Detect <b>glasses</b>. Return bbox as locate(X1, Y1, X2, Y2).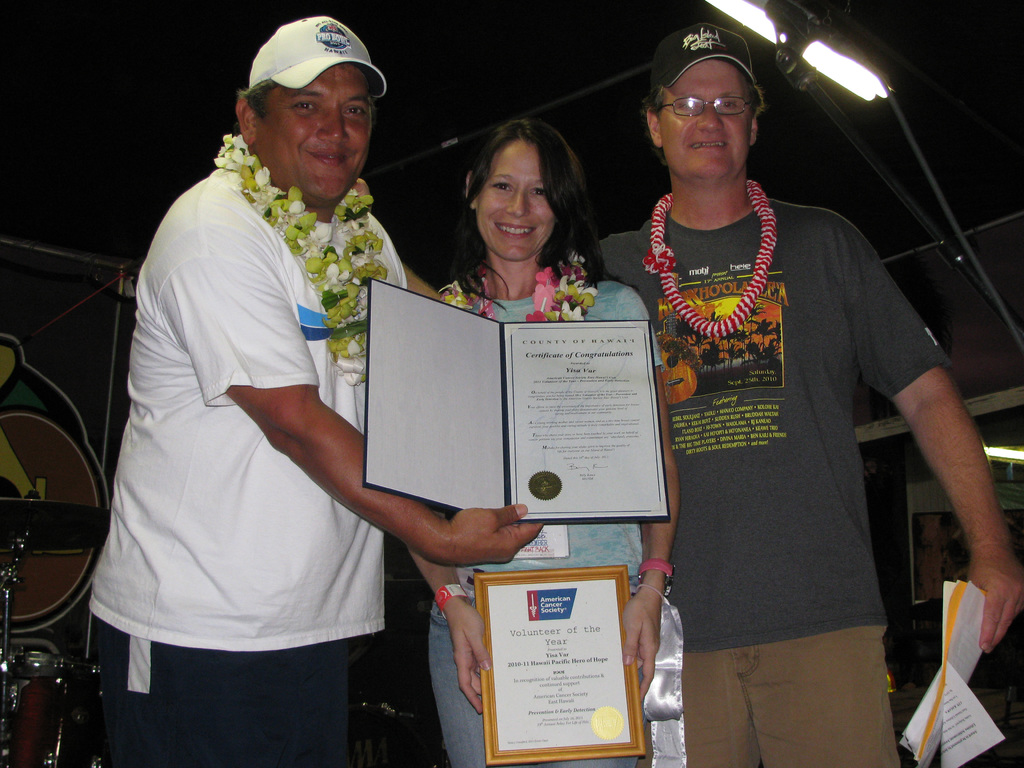
locate(663, 97, 751, 118).
